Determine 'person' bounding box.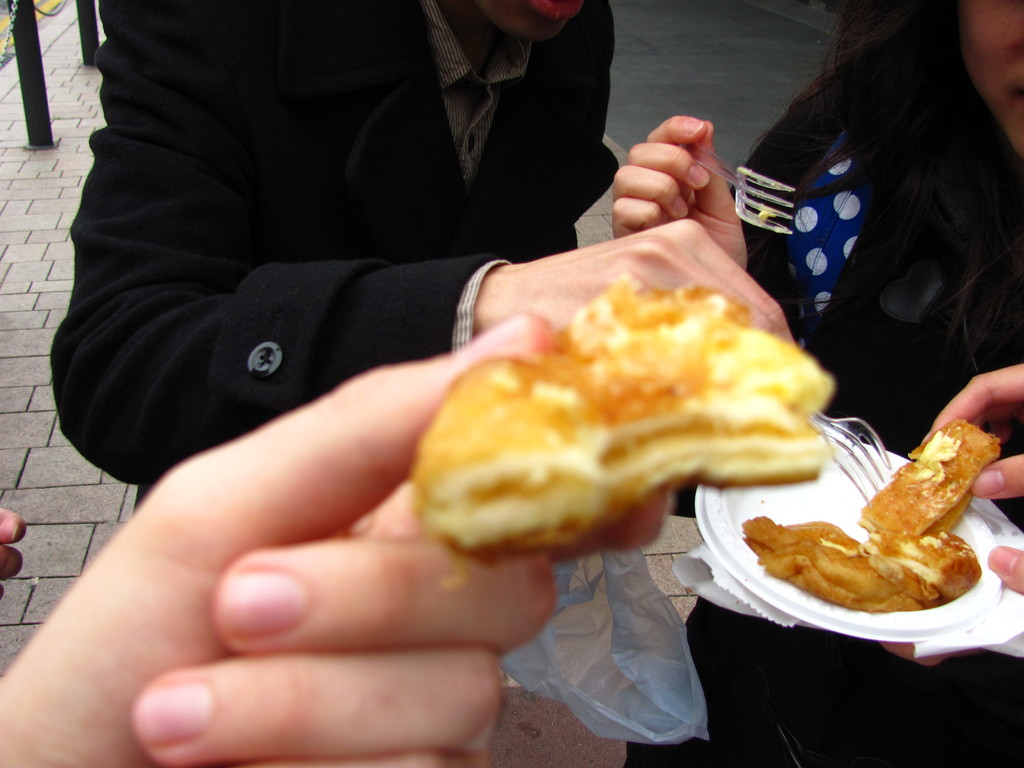
Determined: 901,360,1023,669.
